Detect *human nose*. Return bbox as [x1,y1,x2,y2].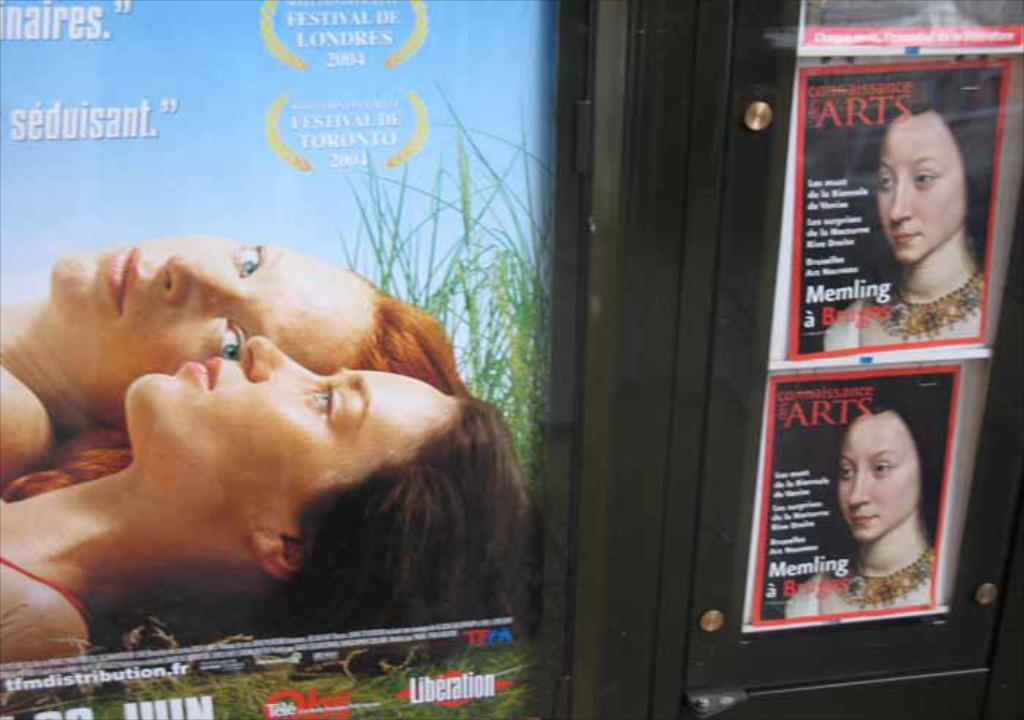
[889,184,910,224].
